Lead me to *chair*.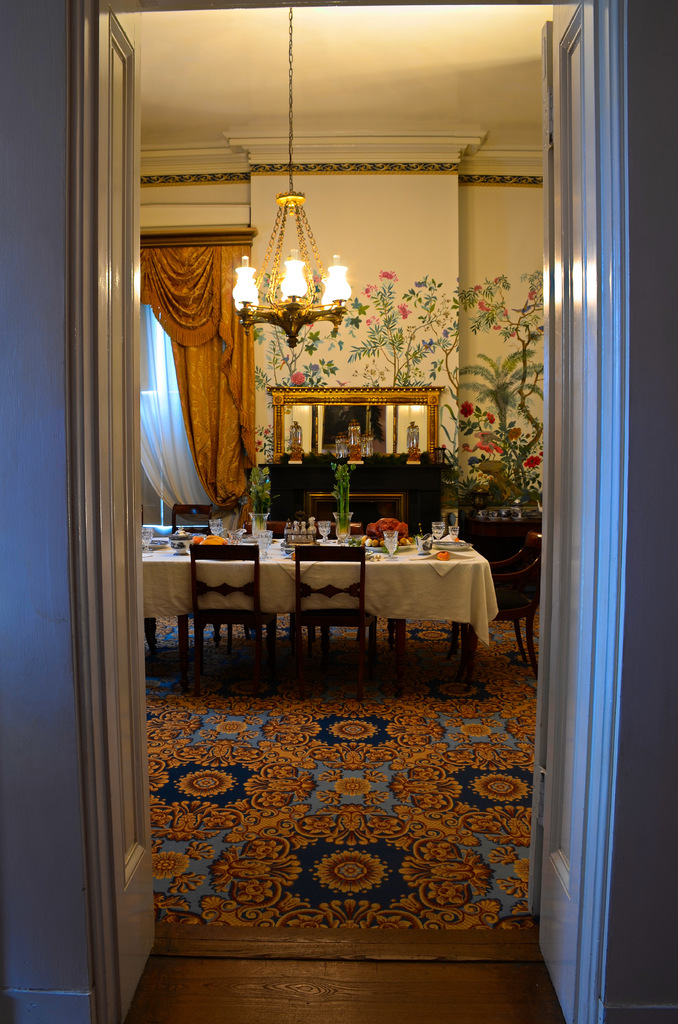
Lead to BBox(448, 526, 548, 673).
